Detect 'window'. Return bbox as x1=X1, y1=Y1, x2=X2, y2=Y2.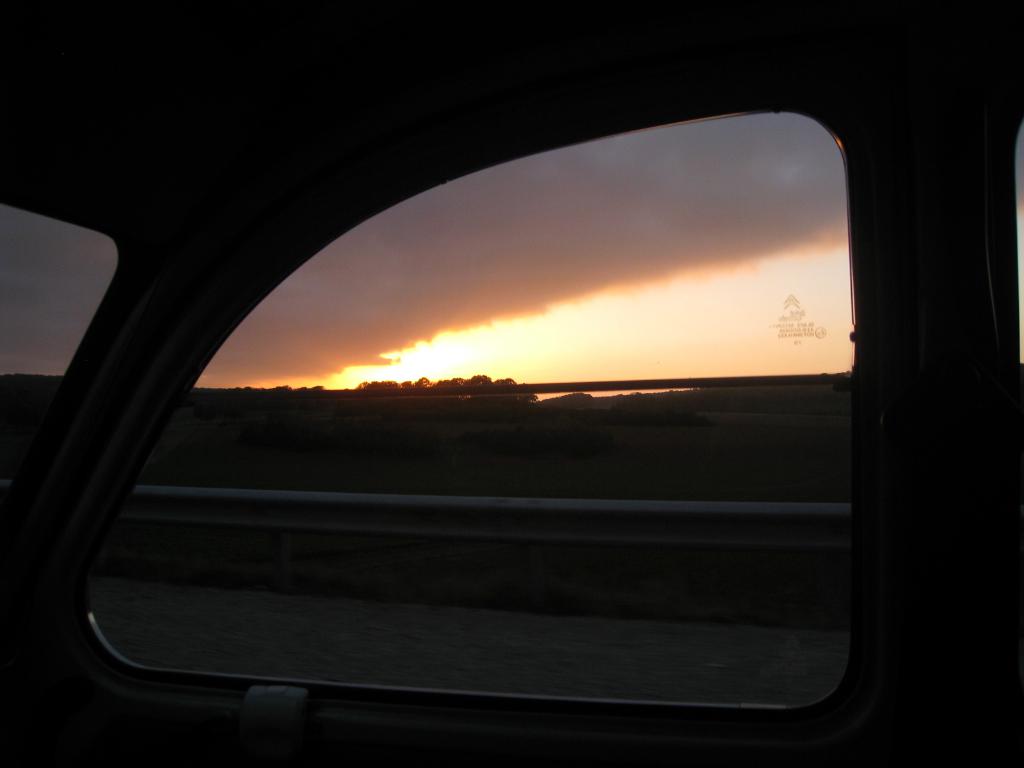
x1=76, y1=106, x2=920, y2=734.
